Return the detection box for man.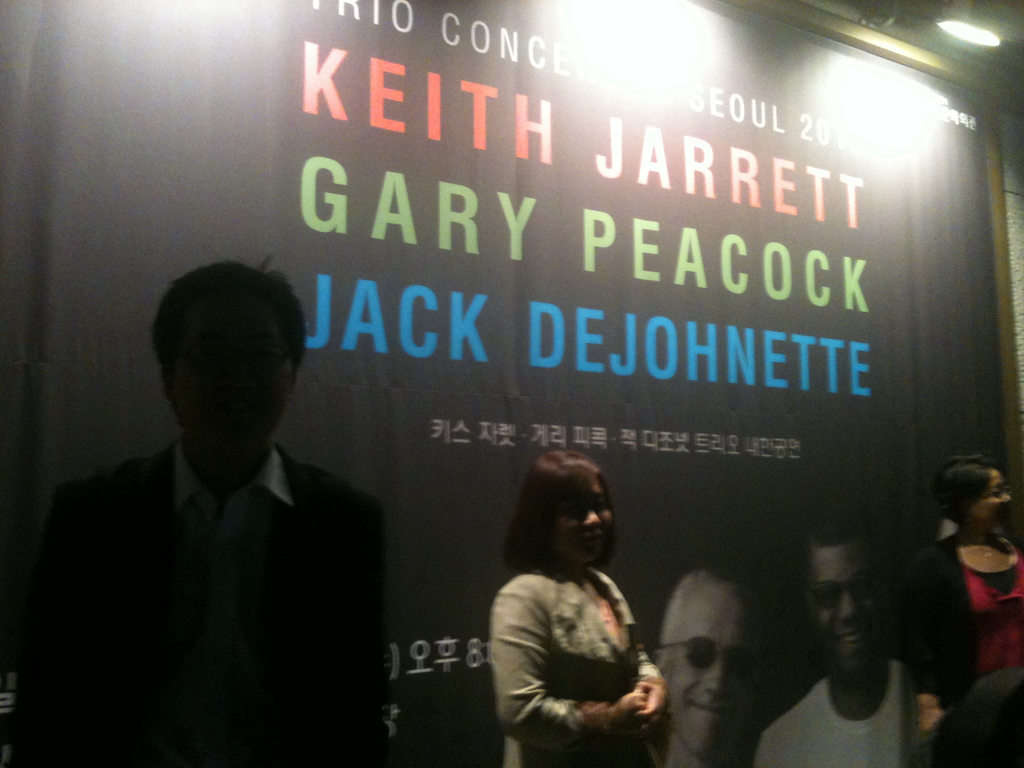
655:564:761:767.
